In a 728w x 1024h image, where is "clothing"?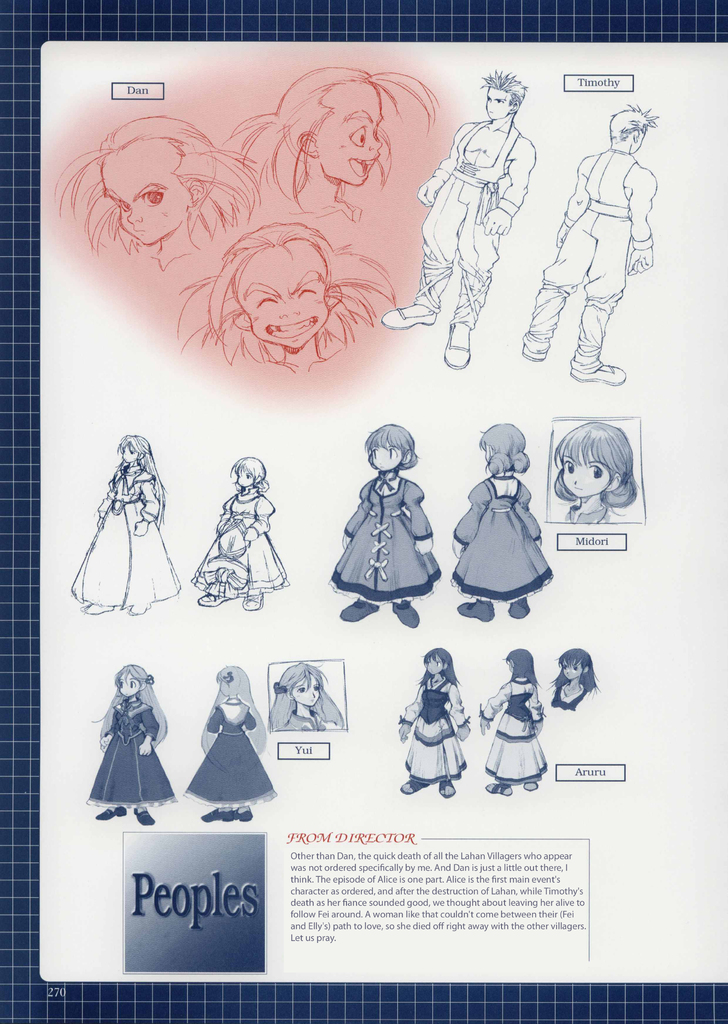
bbox=[416, 120, 523, 330].
